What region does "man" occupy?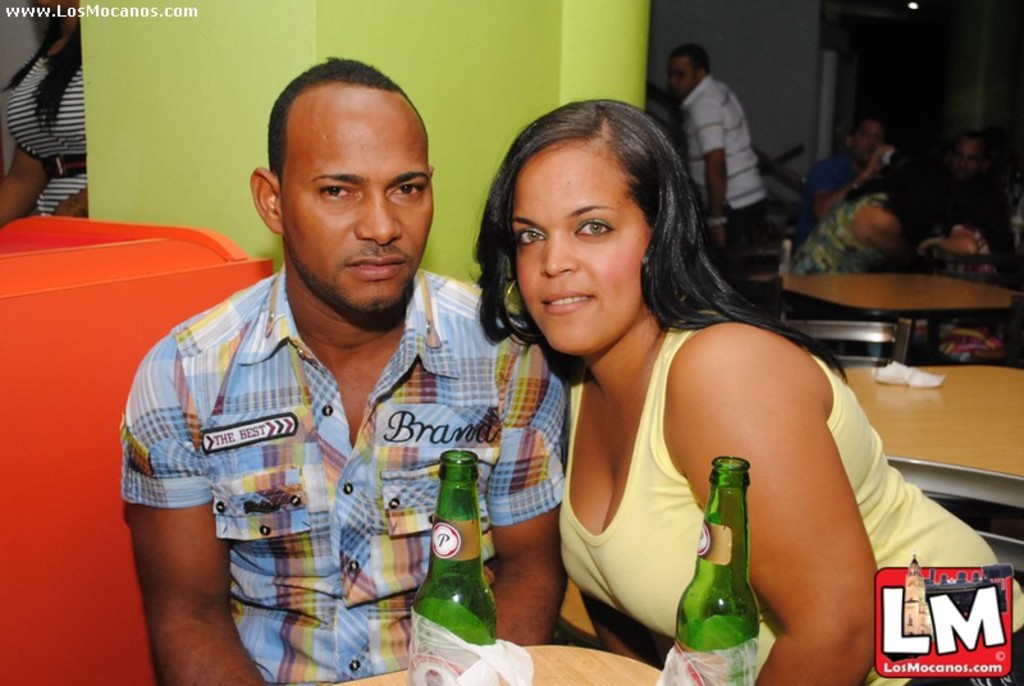
[910, 128, 1021, 251].
